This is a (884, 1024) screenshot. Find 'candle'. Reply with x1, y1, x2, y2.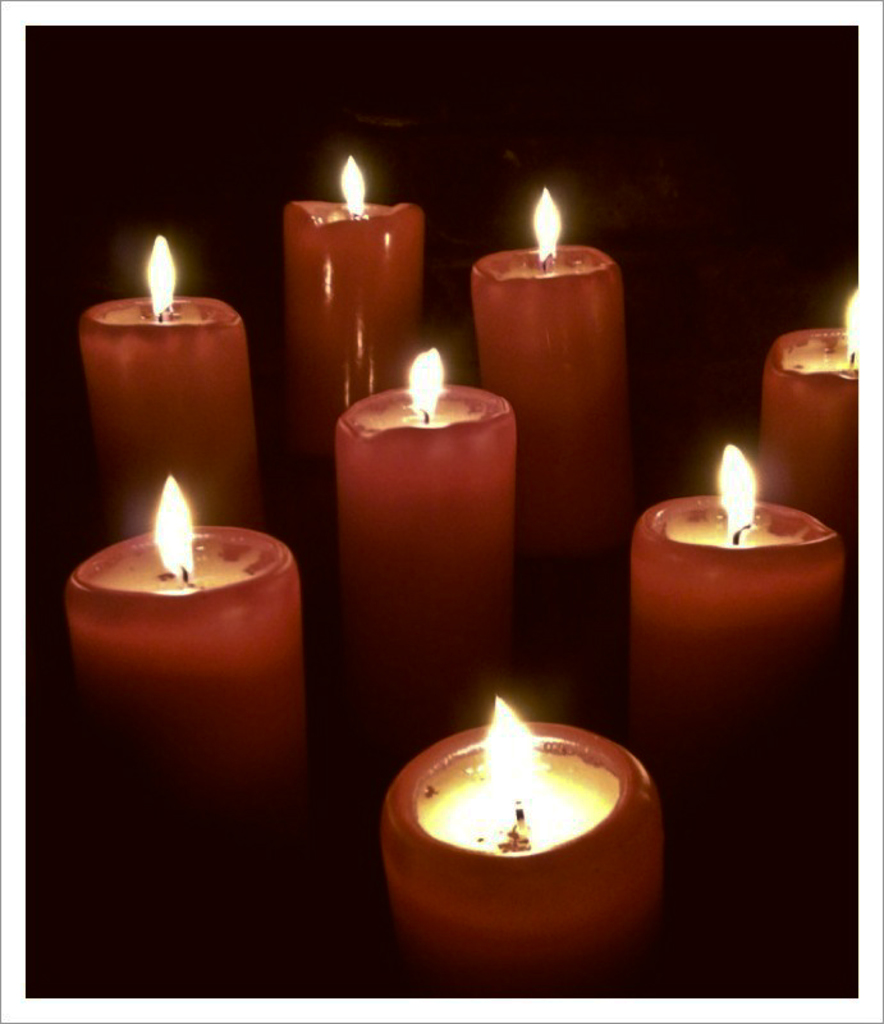
761, 280, 858, 570.
